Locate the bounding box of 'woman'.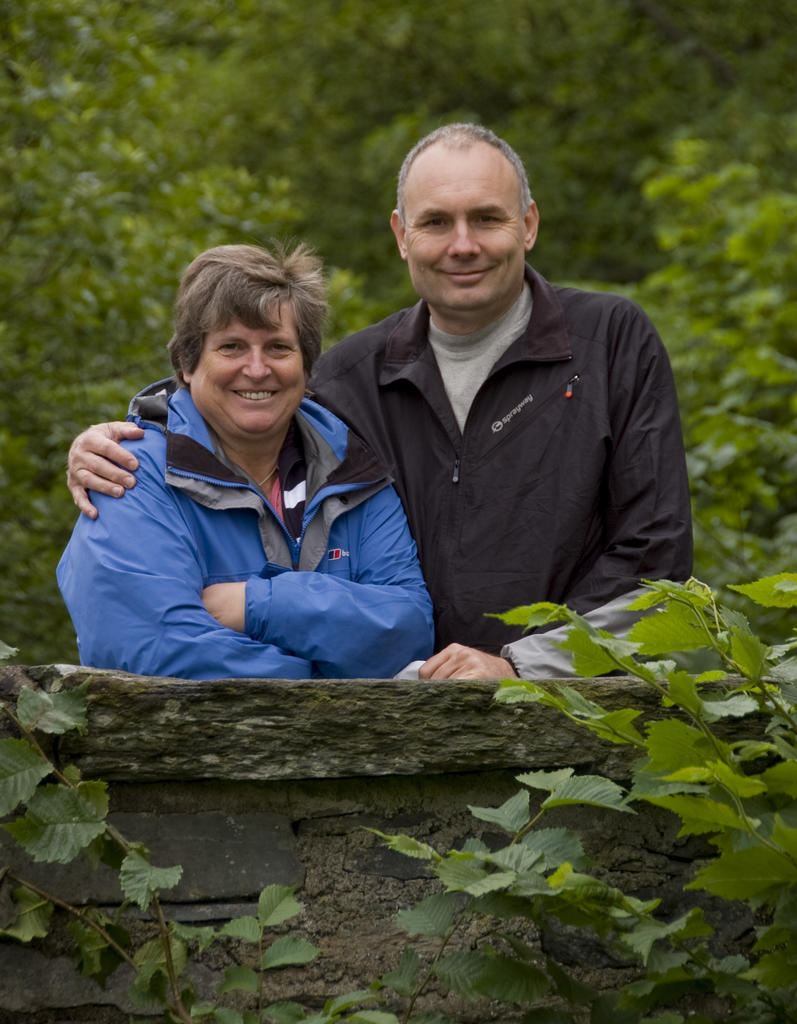
Bounding box: (left=141, top=194, right=445, bottom=704).
